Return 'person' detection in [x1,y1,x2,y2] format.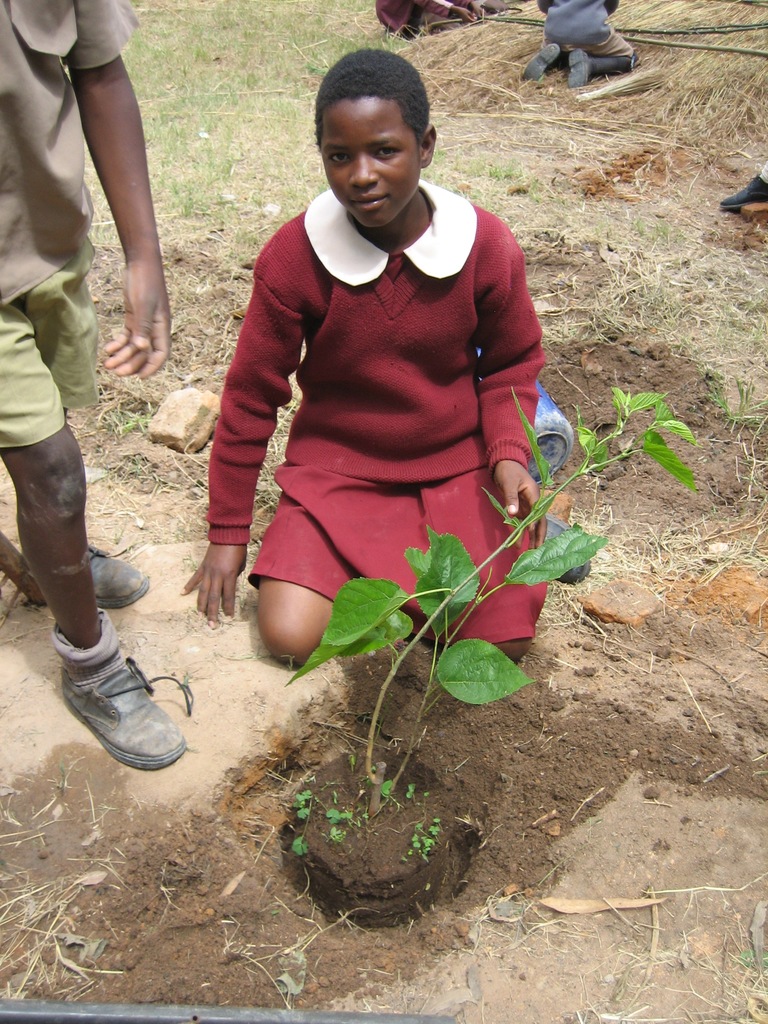
[196,46,566,649].
